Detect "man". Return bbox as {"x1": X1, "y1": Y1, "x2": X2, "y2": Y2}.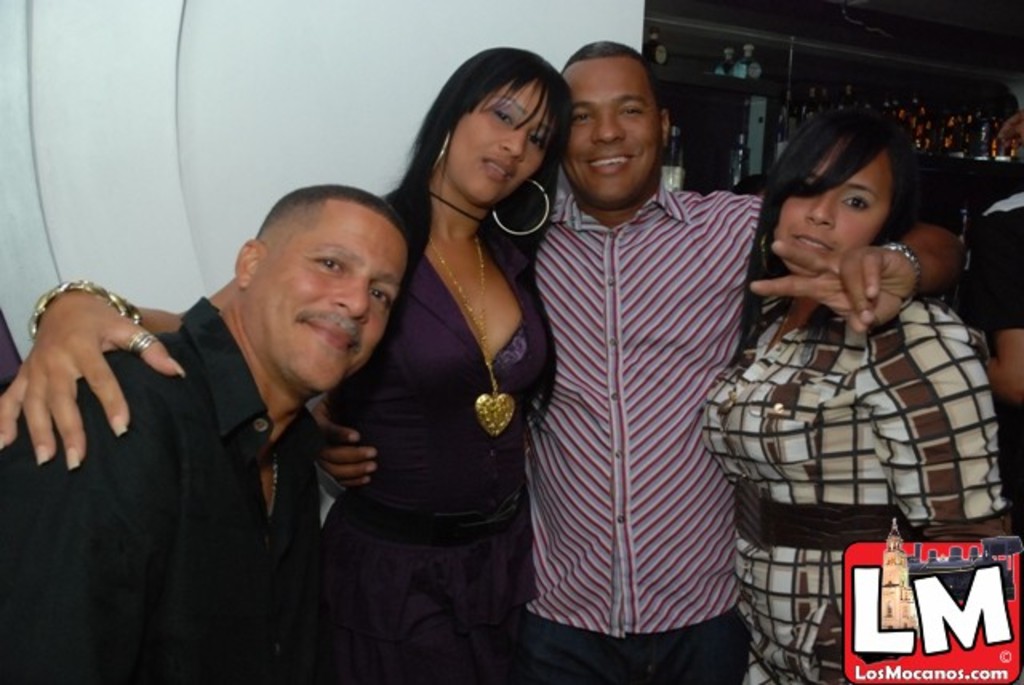
{"x1": 965, "y1": 90, "x2": 1022, "y2": 538}.
